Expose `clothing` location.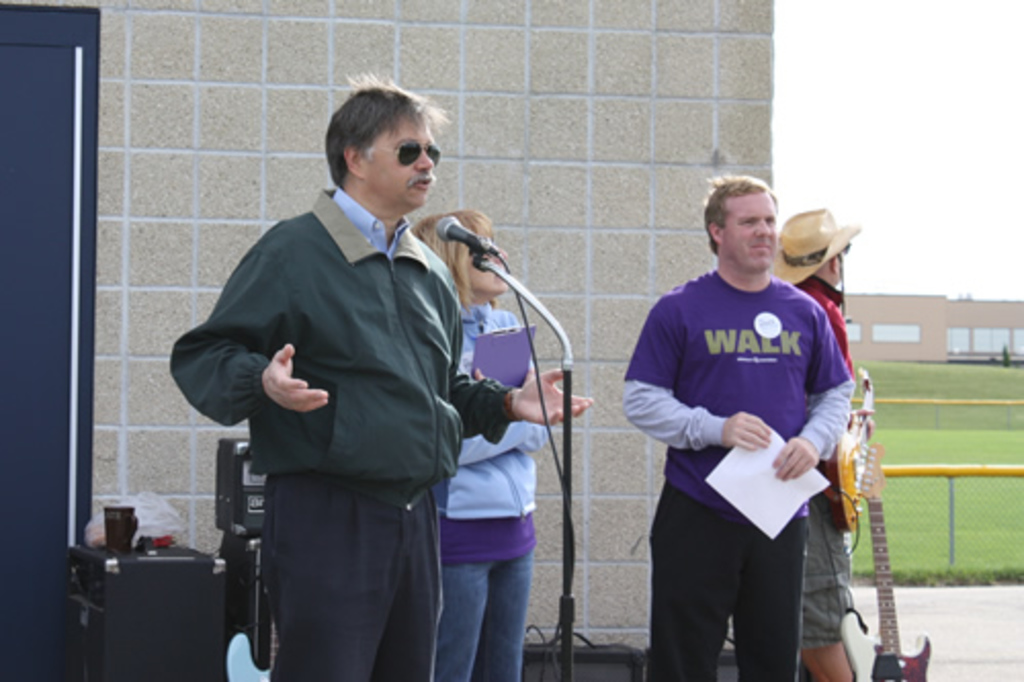
Exposed at x1=444 y1=297 x2=541 y2=680.
